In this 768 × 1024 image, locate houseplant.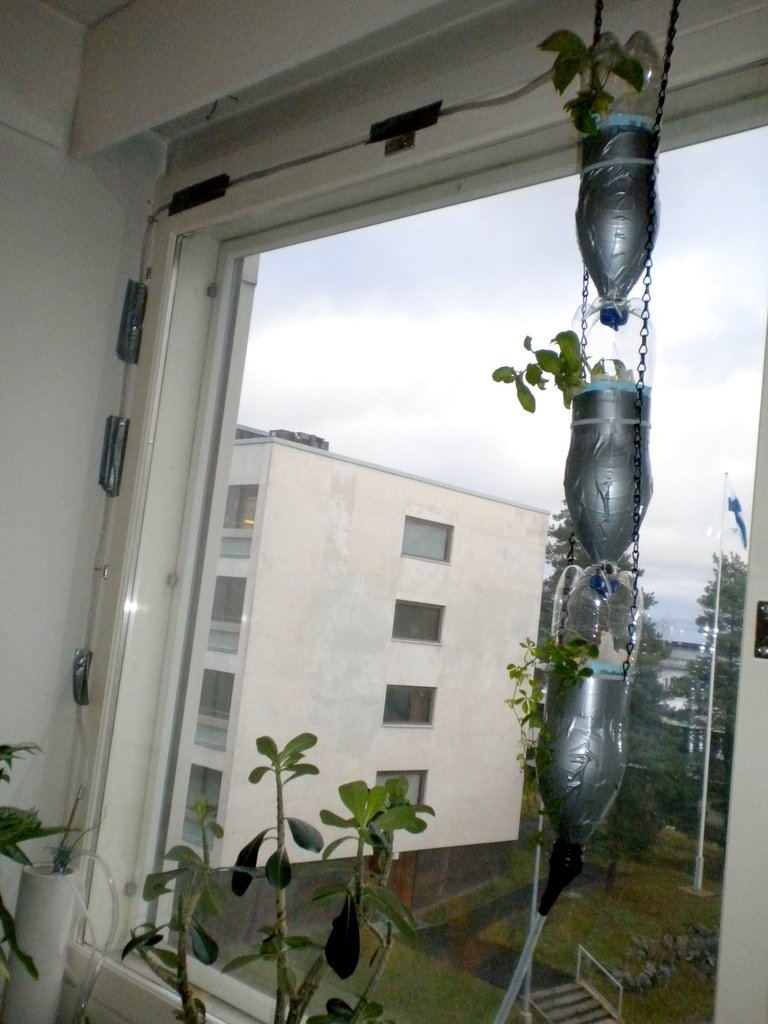
Bounding box: 124:735:435:1023.
